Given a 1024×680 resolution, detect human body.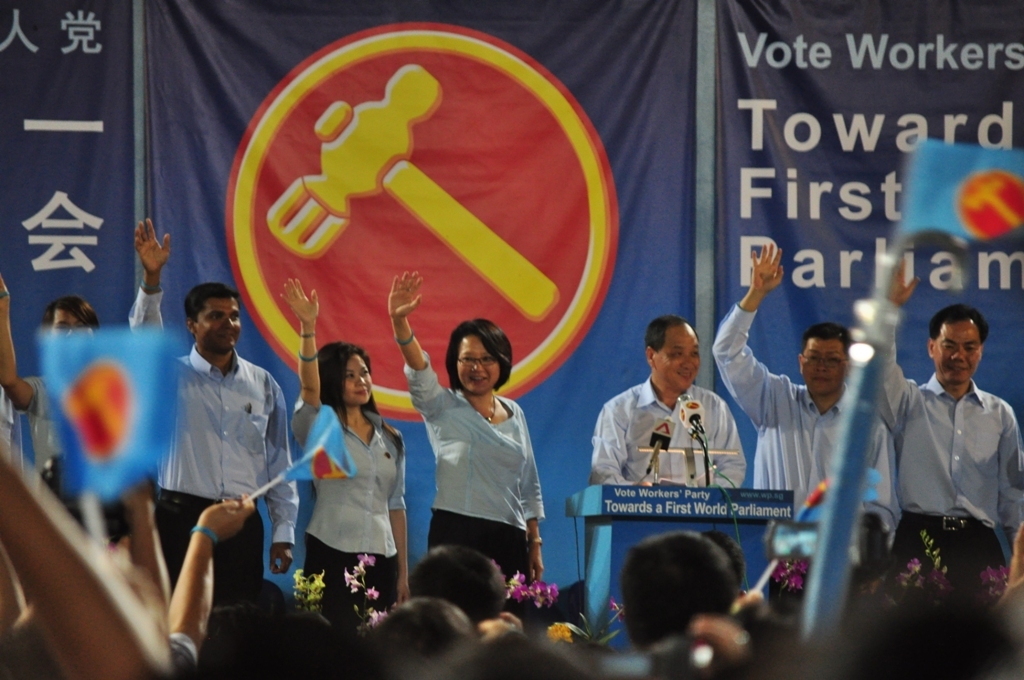
[710,246,892,541].
